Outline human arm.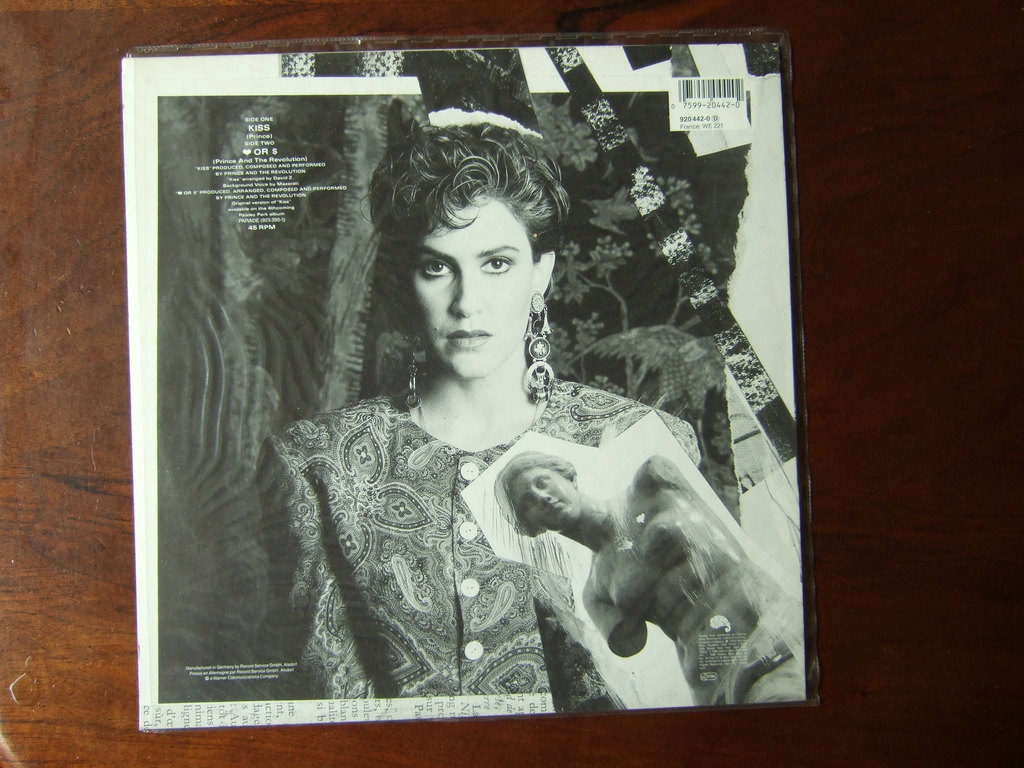
Outline: box(269, 437, 382, 702).
